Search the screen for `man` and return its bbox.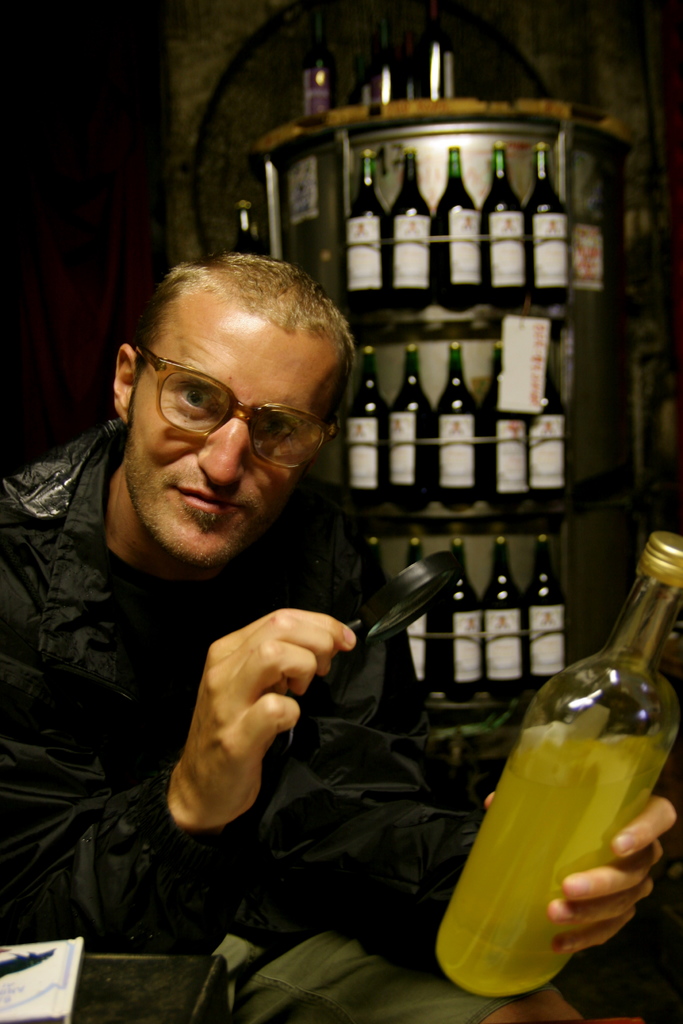
Found: select_region(0, 255, 673, 1023).
